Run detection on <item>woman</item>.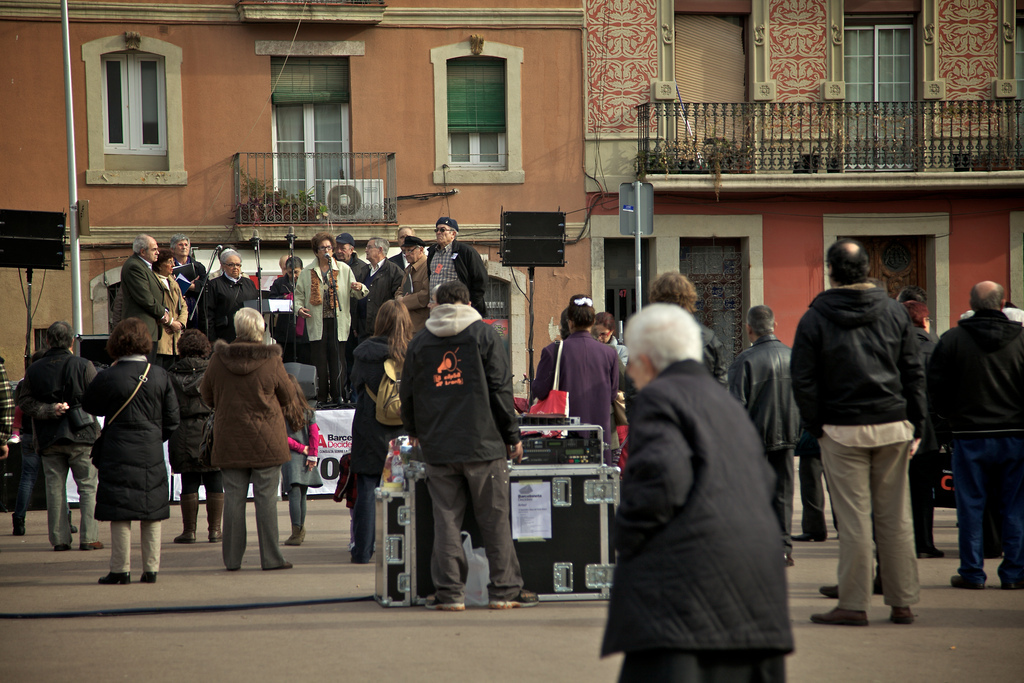
Result: (left=81, top=312, right=180, bottom=588).
